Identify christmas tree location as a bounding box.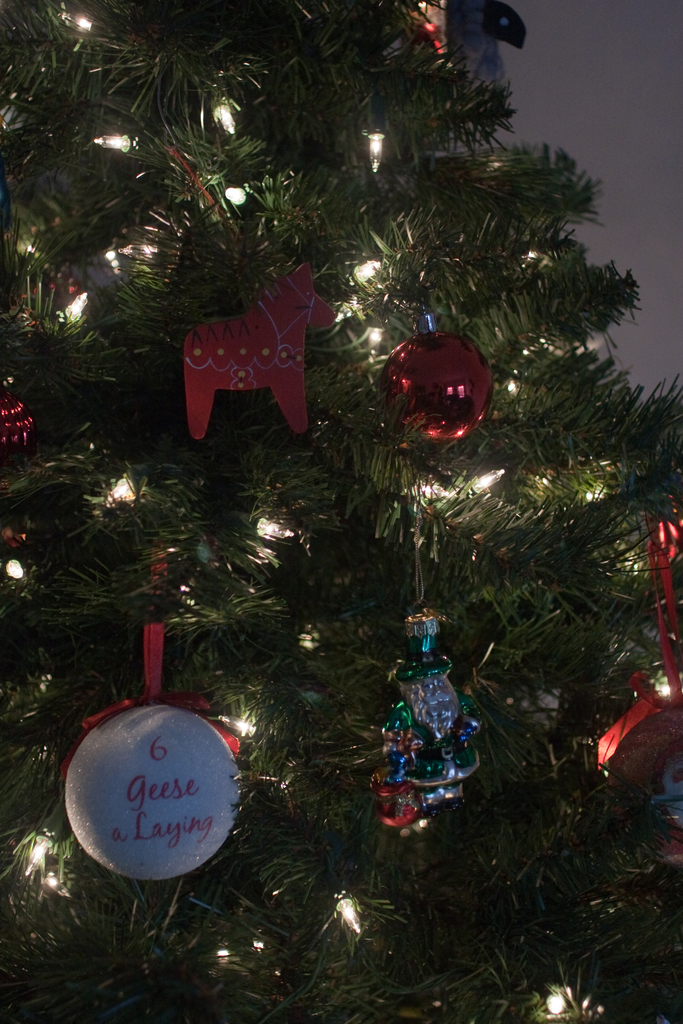
locate(0, 0, 682, 1023).
